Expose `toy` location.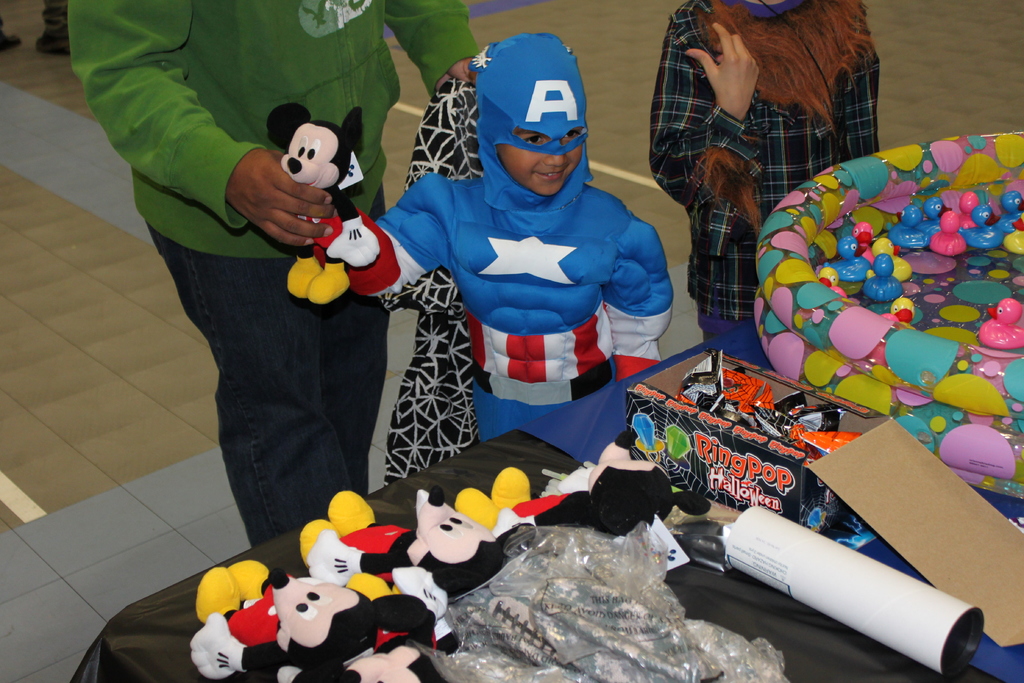
Exposed at pyautogui.locateOnScreen(758, 129, 1023, 499).
